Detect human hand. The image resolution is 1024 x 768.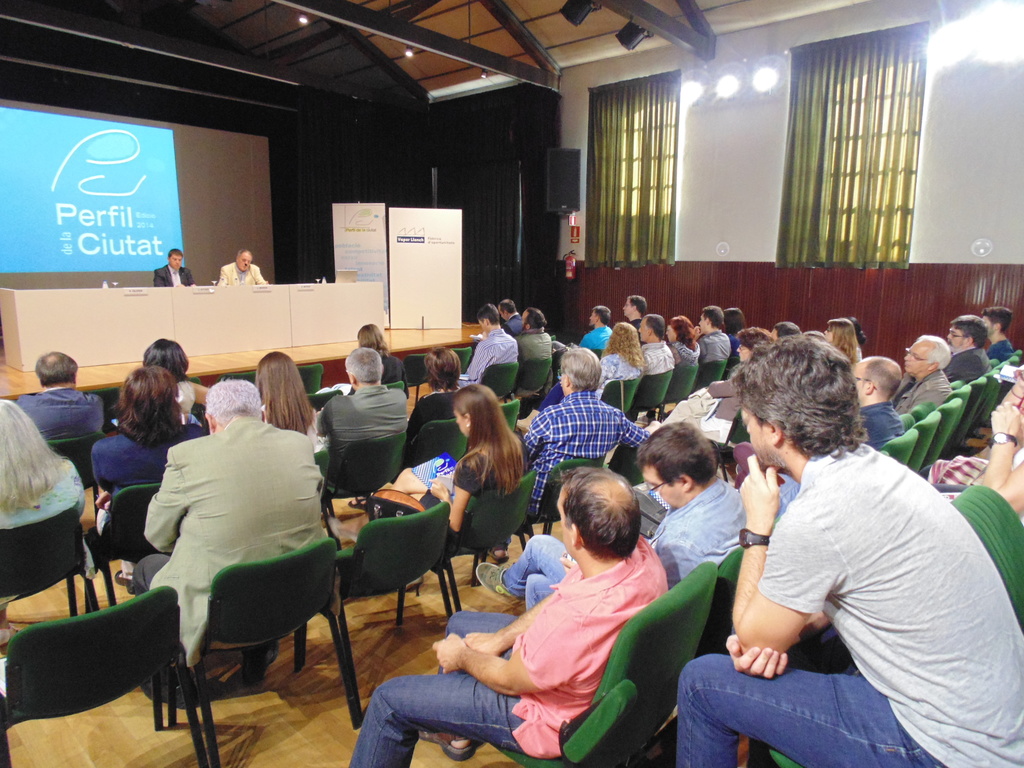
l=93, t=490, r=115, b=515.
